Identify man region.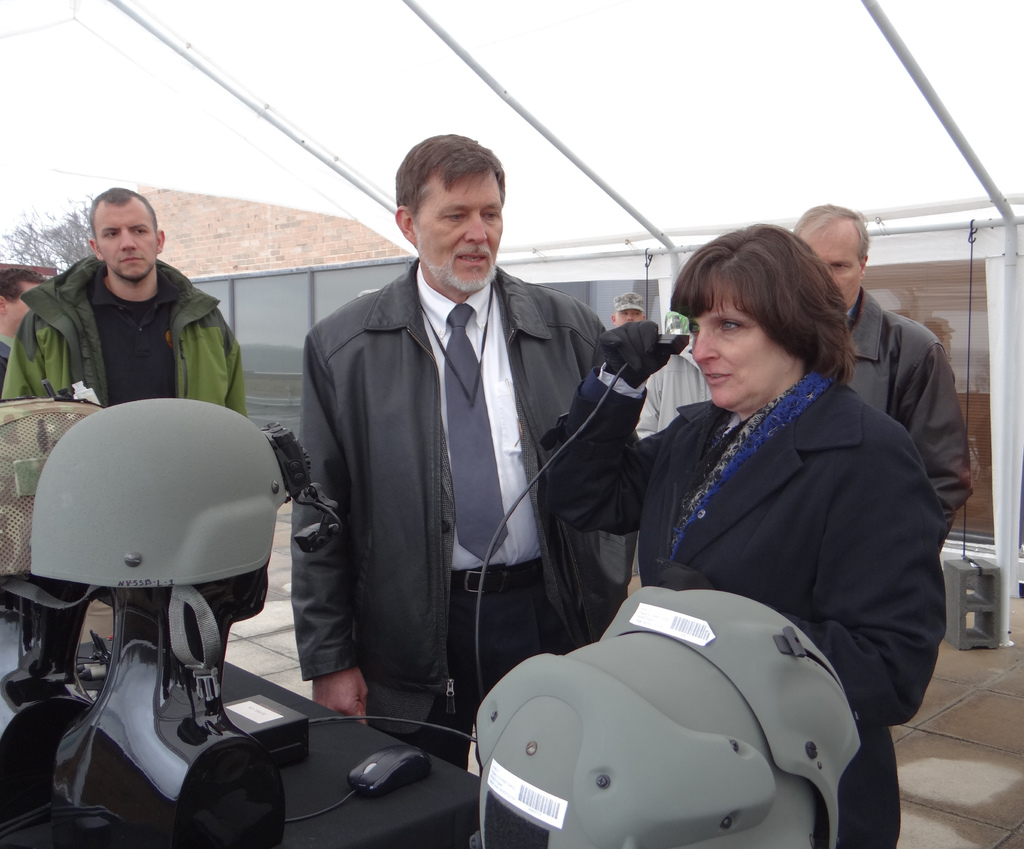
Region: 0, 270, 44, 389.
